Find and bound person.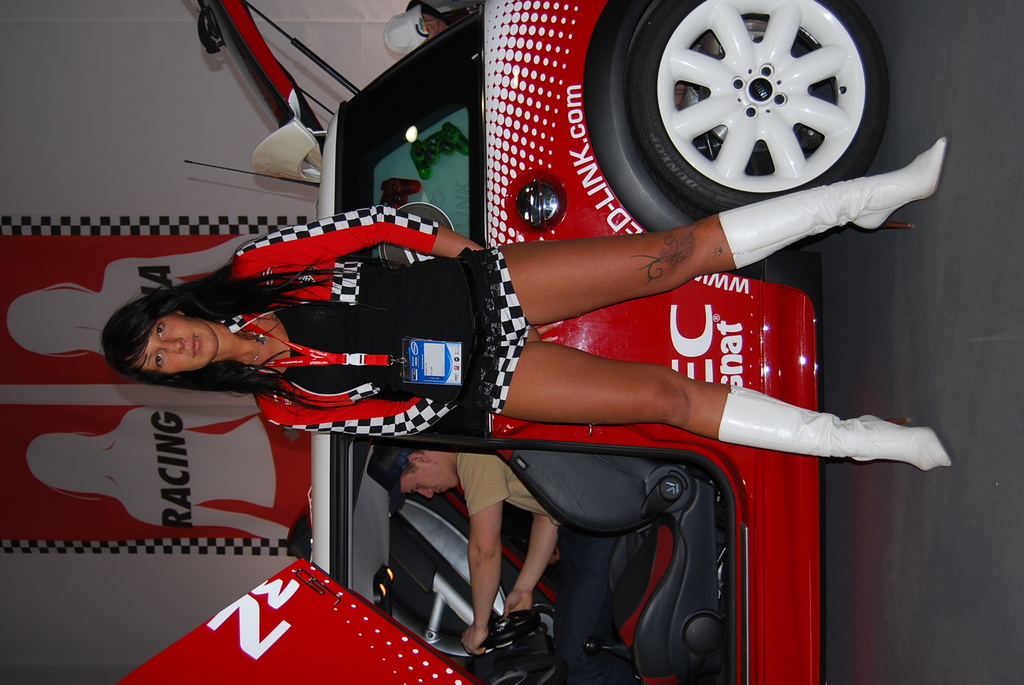
Bound: crop(102, 133, 948, 464).
